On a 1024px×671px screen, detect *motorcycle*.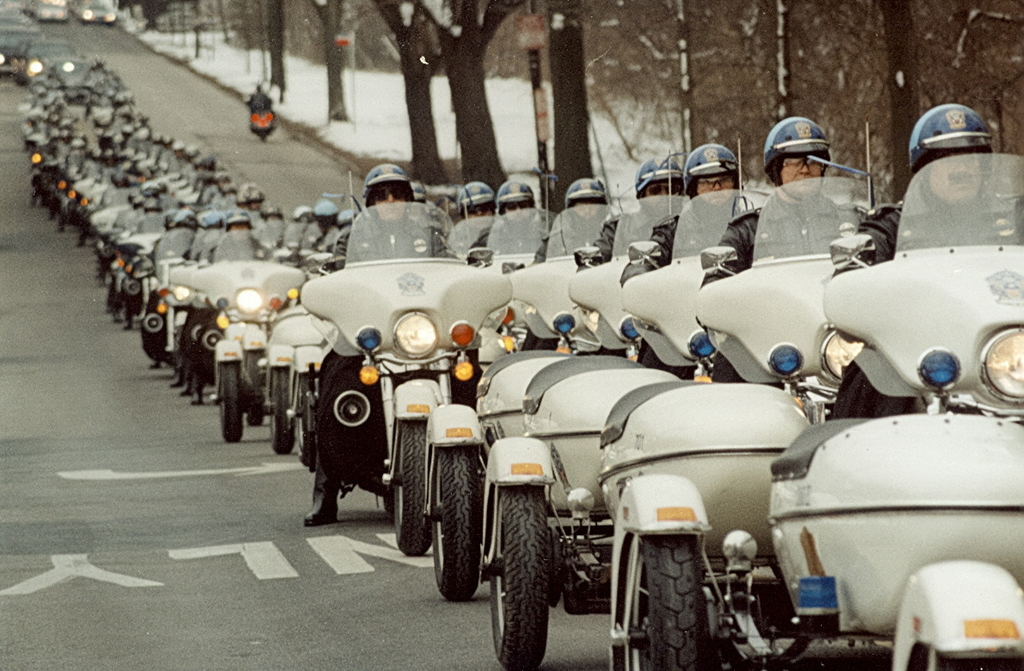
<box>822,156,1023,428</box>.
